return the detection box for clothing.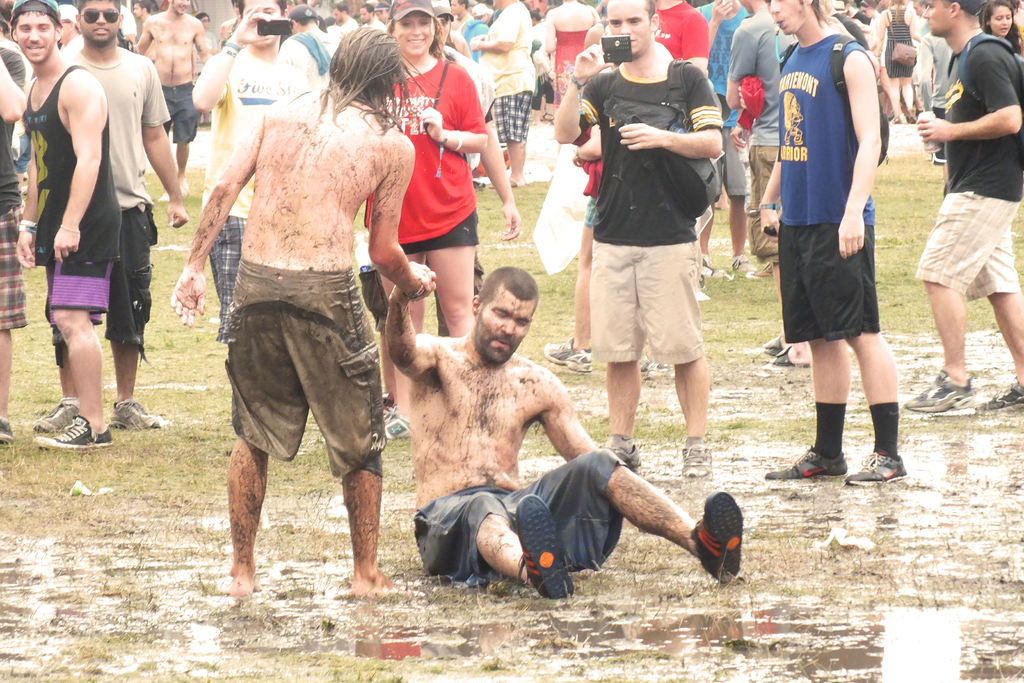
l=691, t=0, r=749, b=195.
